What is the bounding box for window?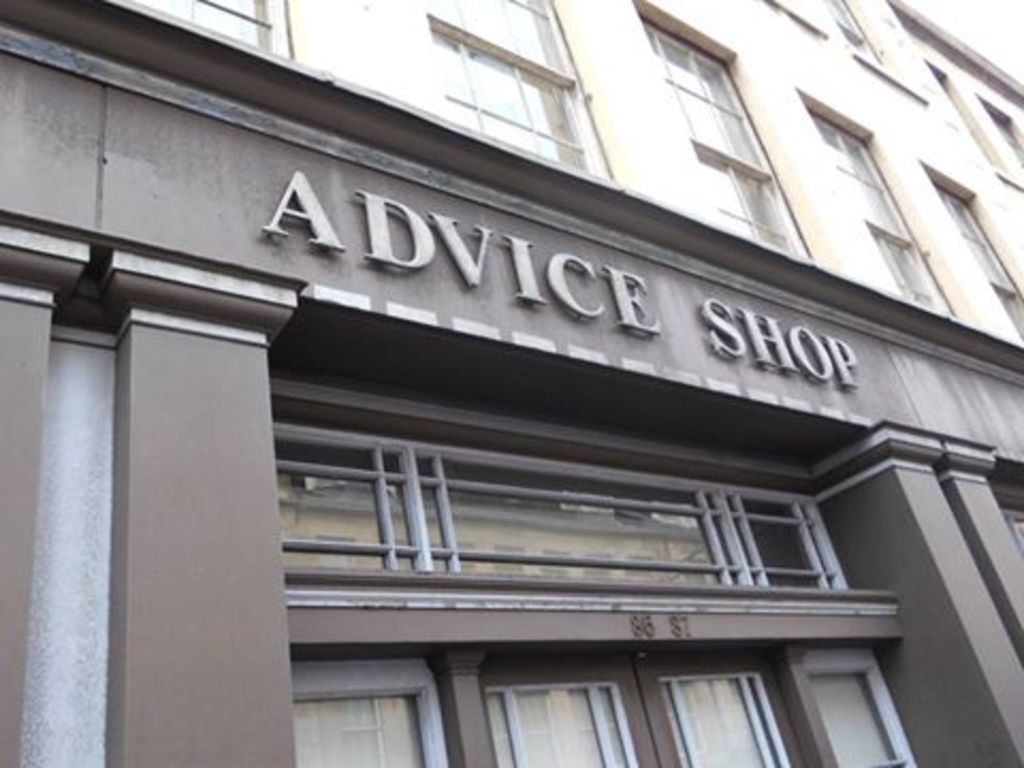
[134, 0, 294, 70].
